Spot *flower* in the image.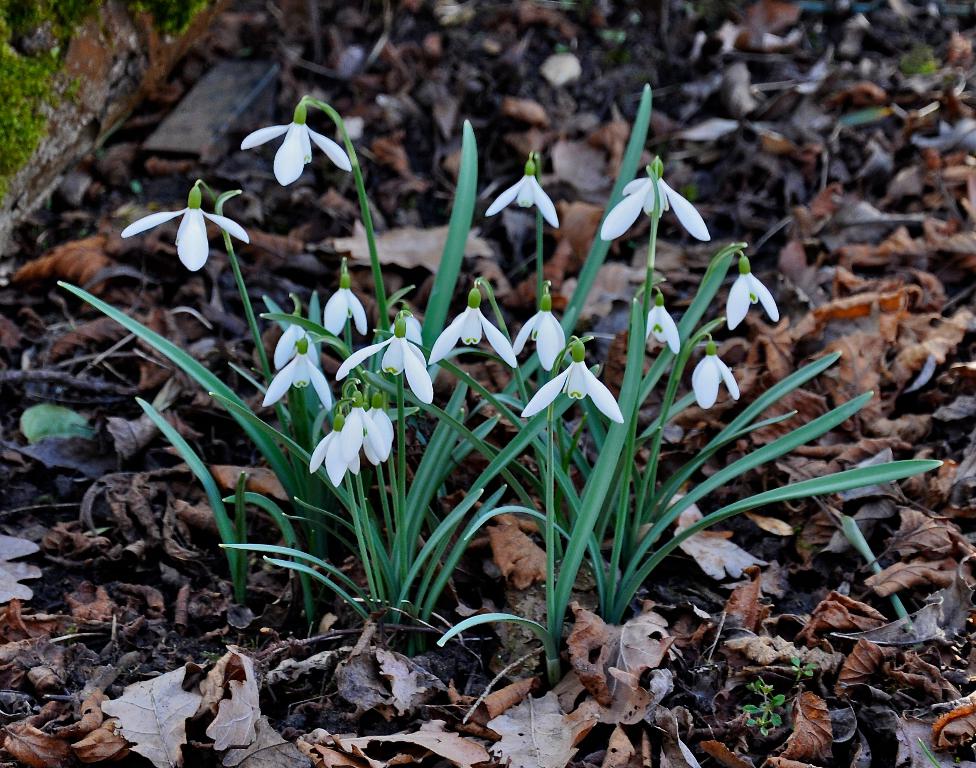
*flower* found at Rect(601, 157, 713, 240).
